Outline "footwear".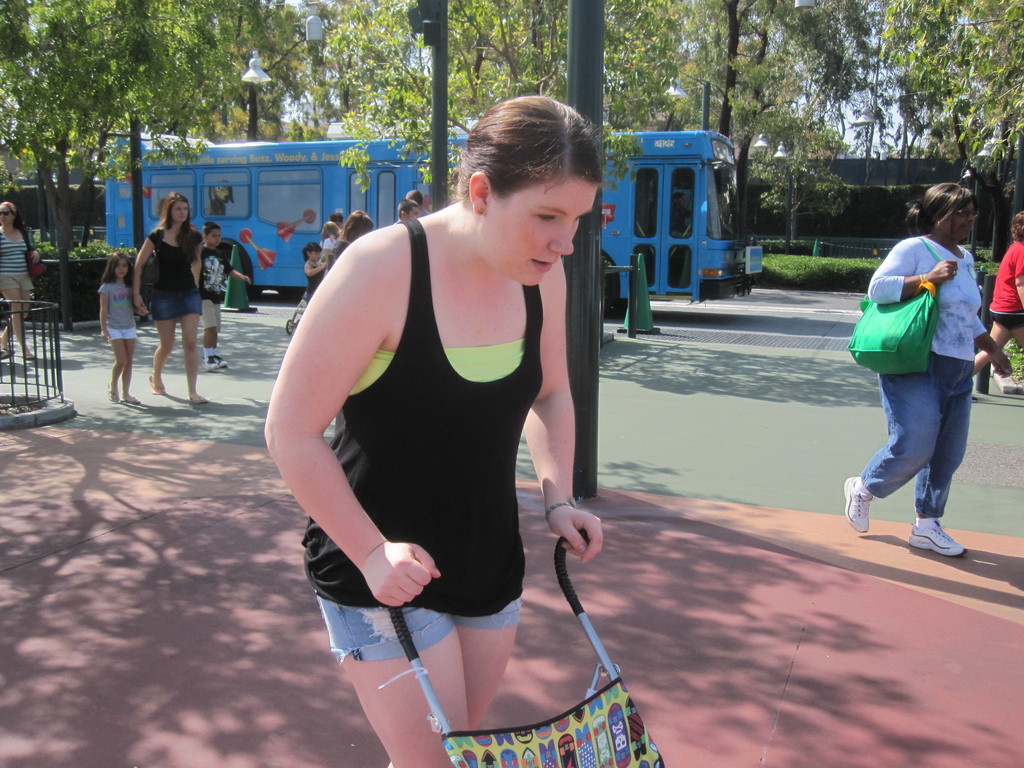
Outline: x1=104 y1=381 x2=119 y2=406.
